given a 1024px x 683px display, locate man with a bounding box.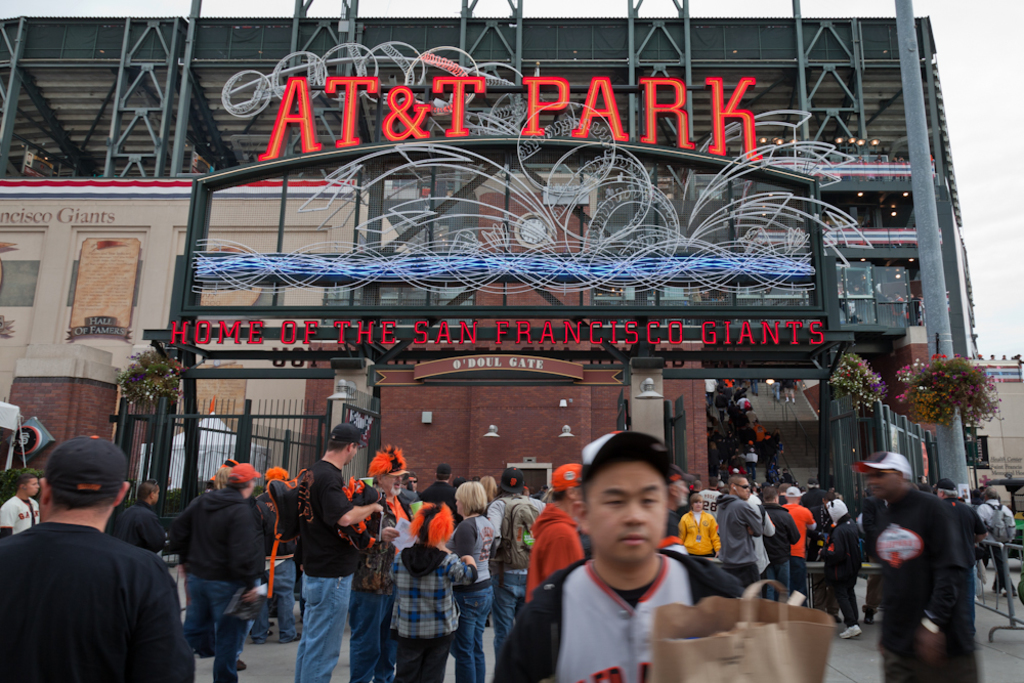
Located: bbox=(484, 465, 544, 653).
